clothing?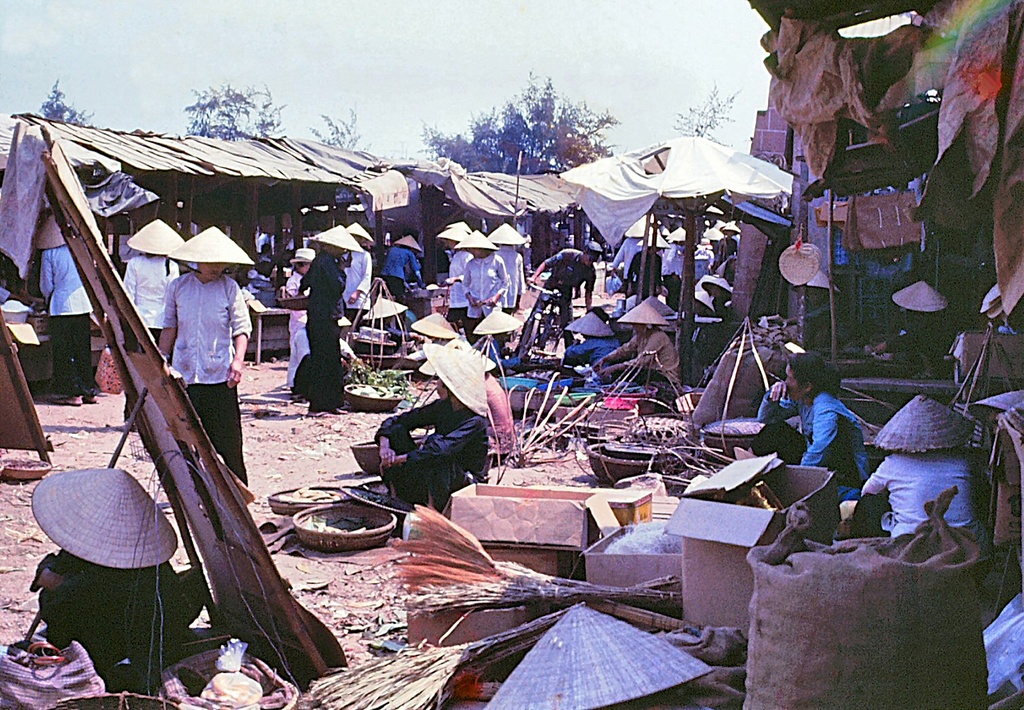
463, 247, 511, 337
